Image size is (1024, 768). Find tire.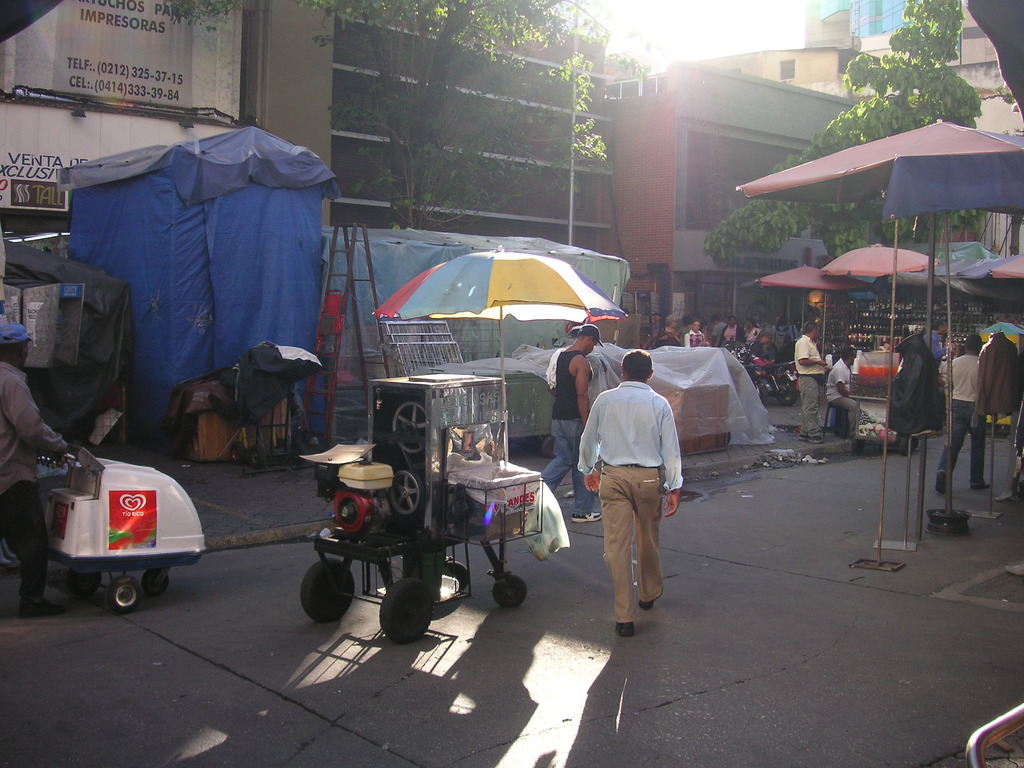
[left=300, top=559, right=359, bottom=630].
